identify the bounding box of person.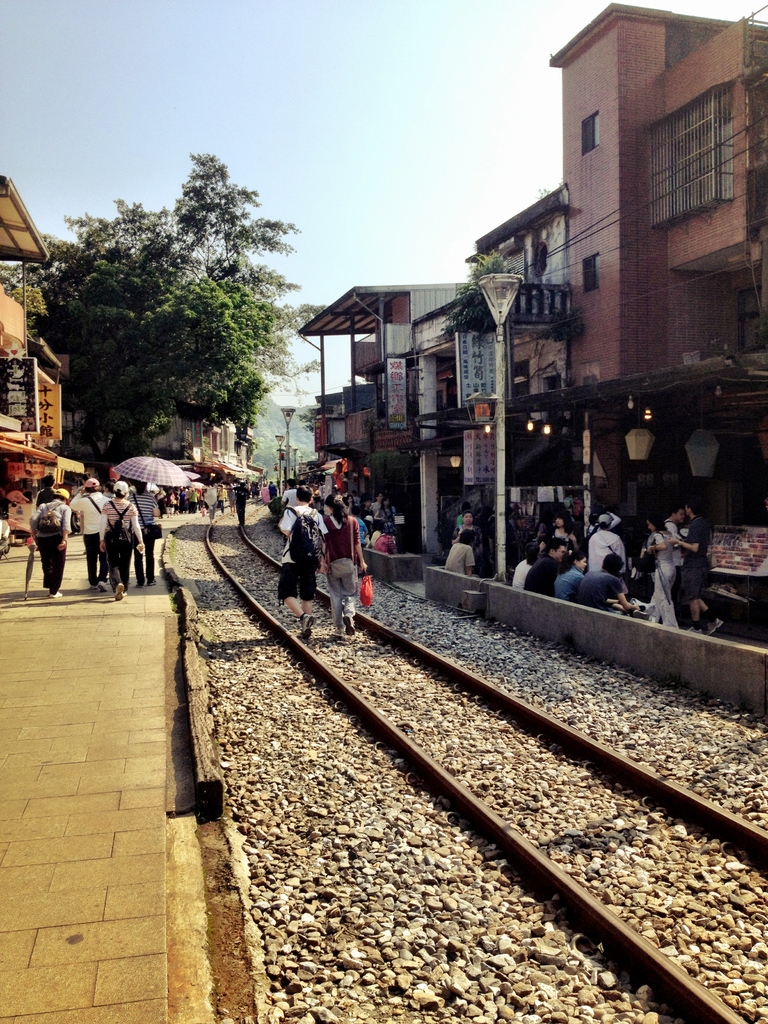
<bbox>329, 461, 351, 490</bbox>.
